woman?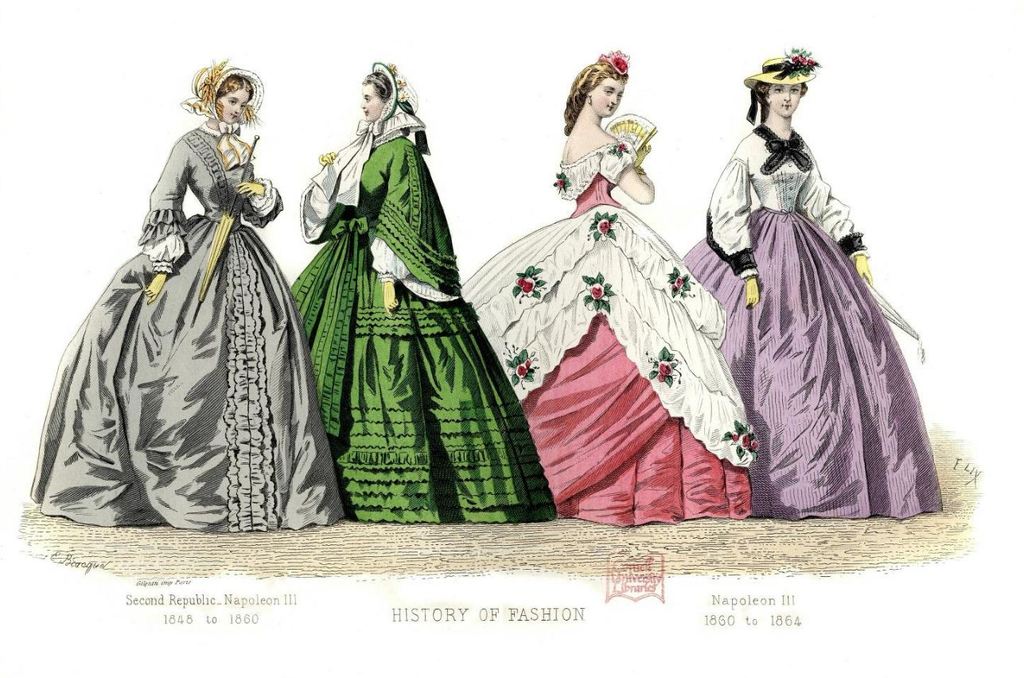
<box>464,43,757,536</box>
